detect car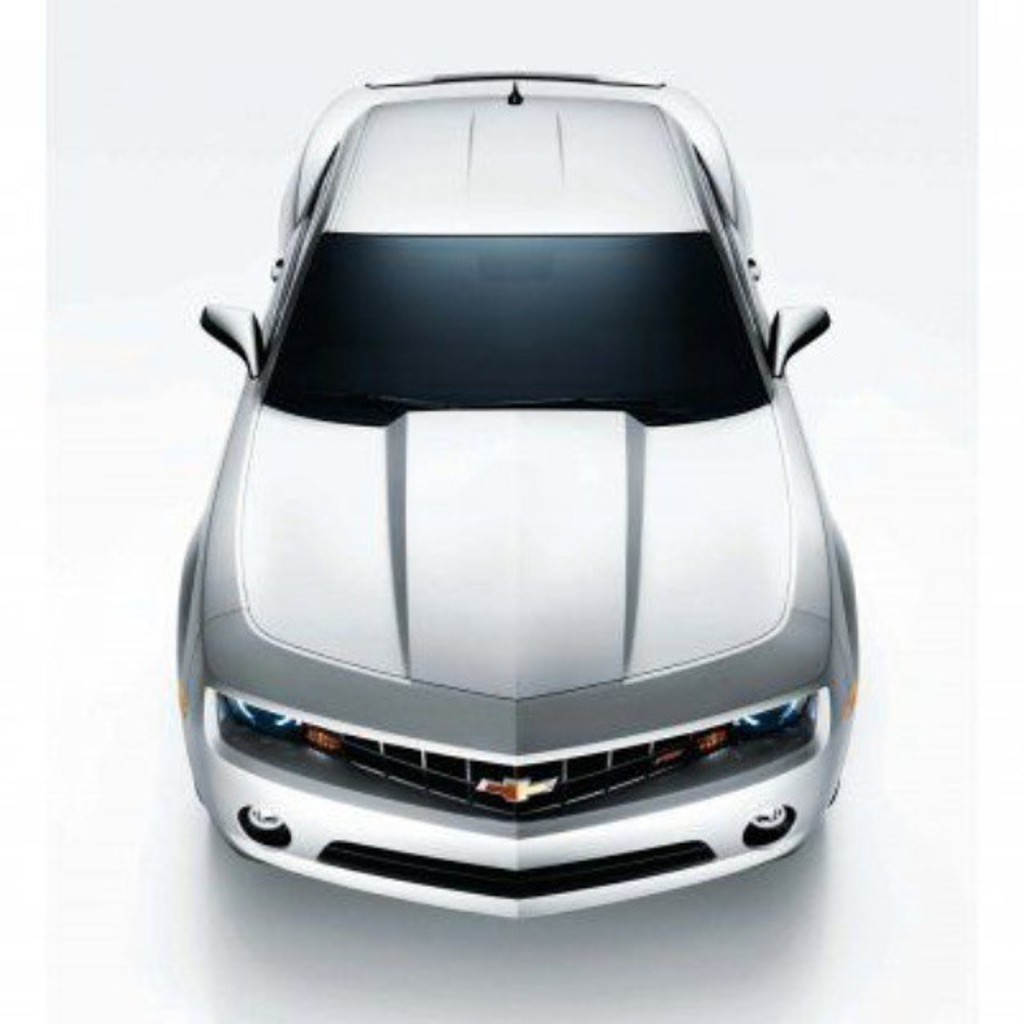
rect(130, 101, 890, 830)
